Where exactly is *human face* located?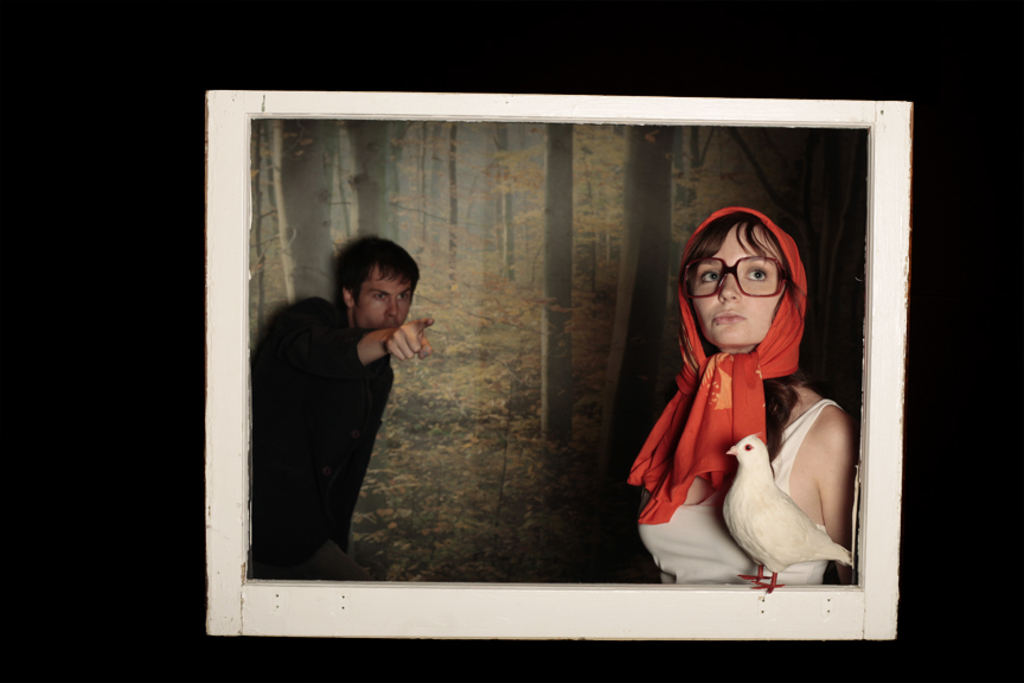
Its bounding box is box(356, 268, 414, 330).
